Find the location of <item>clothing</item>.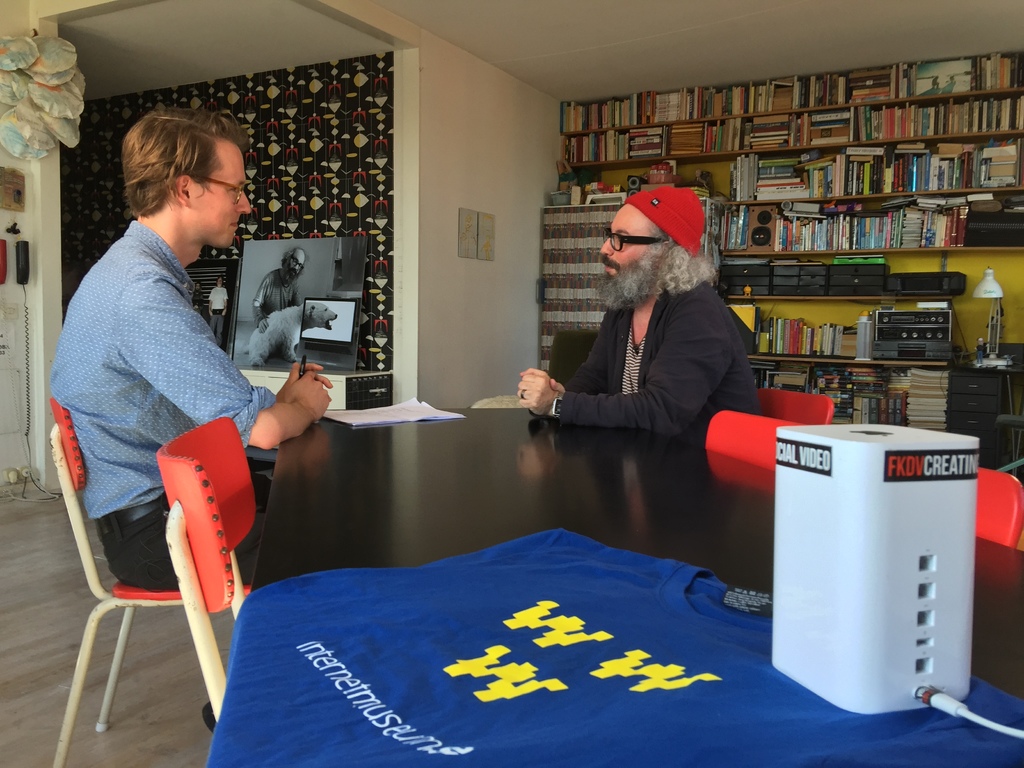
Location: 46, 216, 279, 508.
